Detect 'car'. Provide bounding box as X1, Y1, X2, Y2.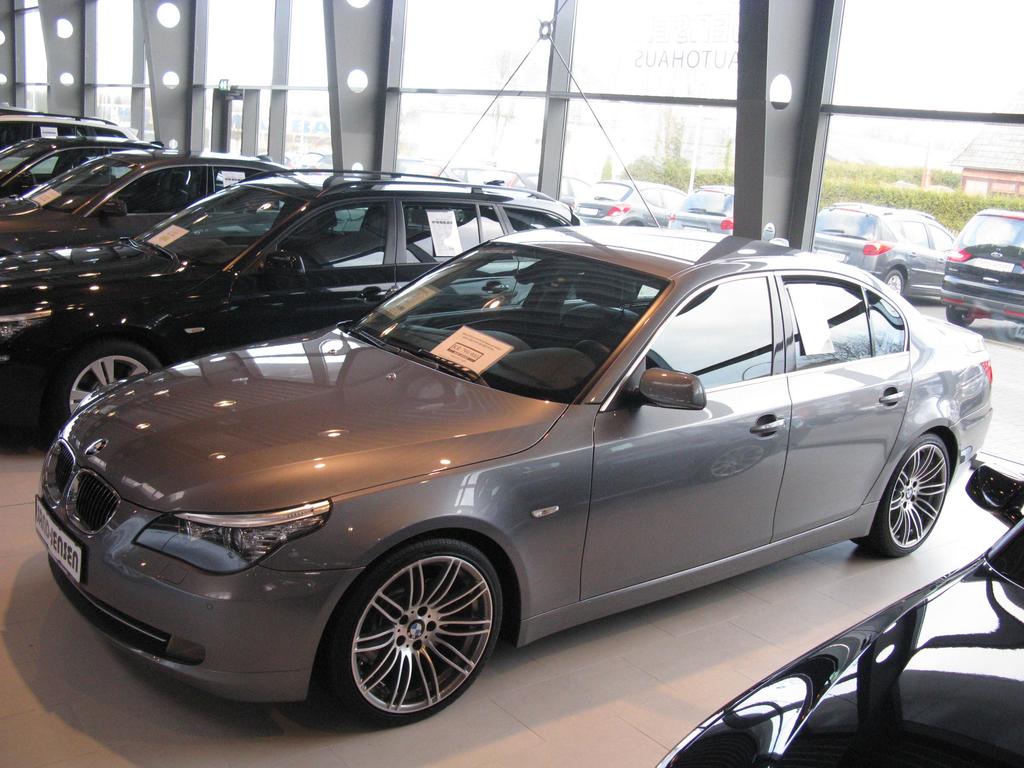
648, 187, 740, 240.
